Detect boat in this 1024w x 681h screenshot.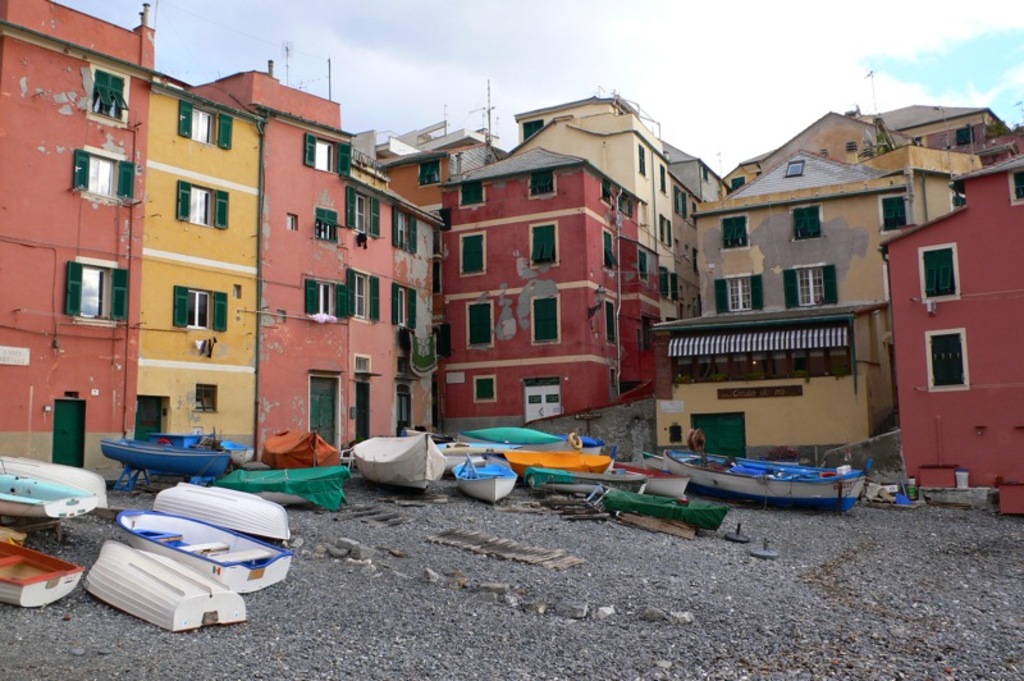
Detection: (x1=207, y1=457, x2=352, y2=512).
